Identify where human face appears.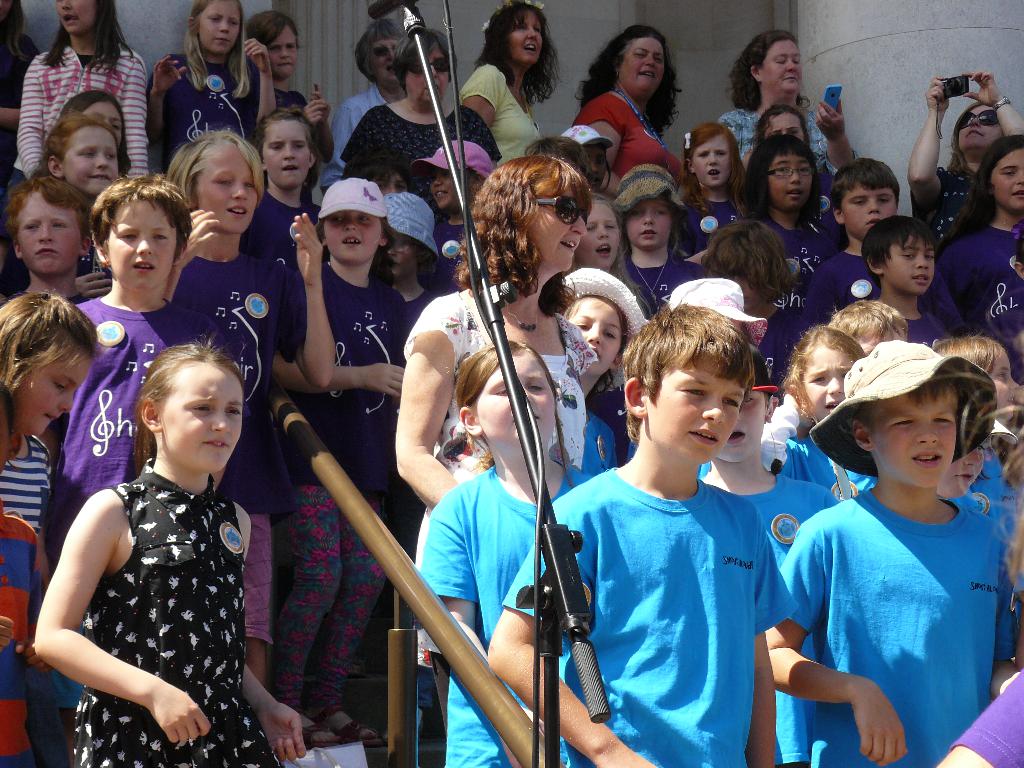
Appears at x1=194 y1=149 x2=260 y2=230.
